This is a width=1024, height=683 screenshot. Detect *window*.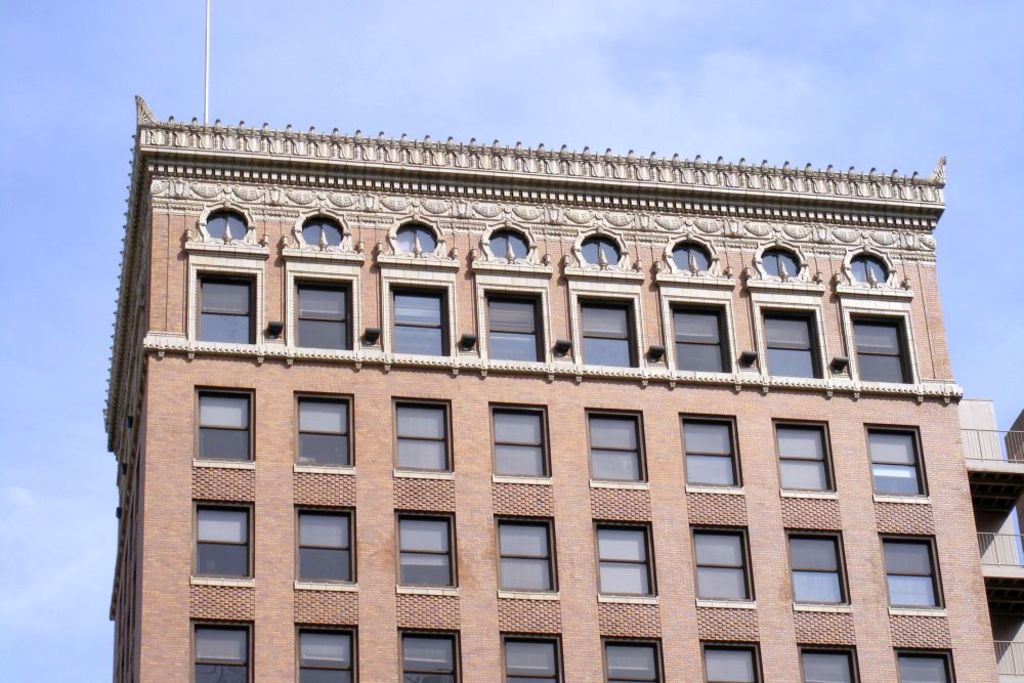
box=[844, 309, 918, 378].
